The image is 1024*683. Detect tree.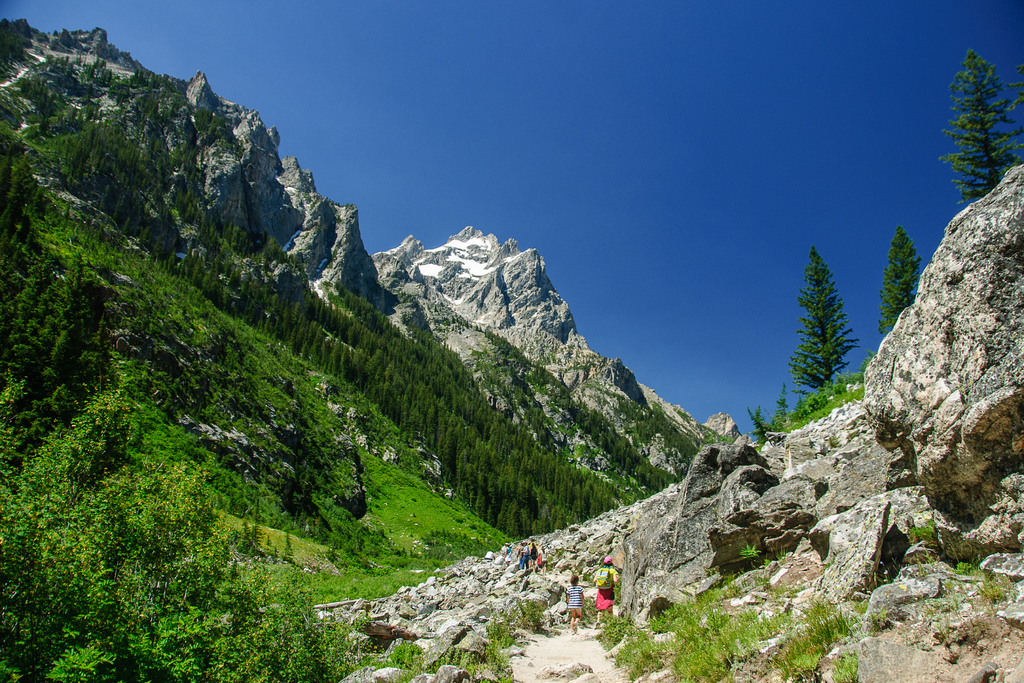
Detection: 940,49,1023,207.
